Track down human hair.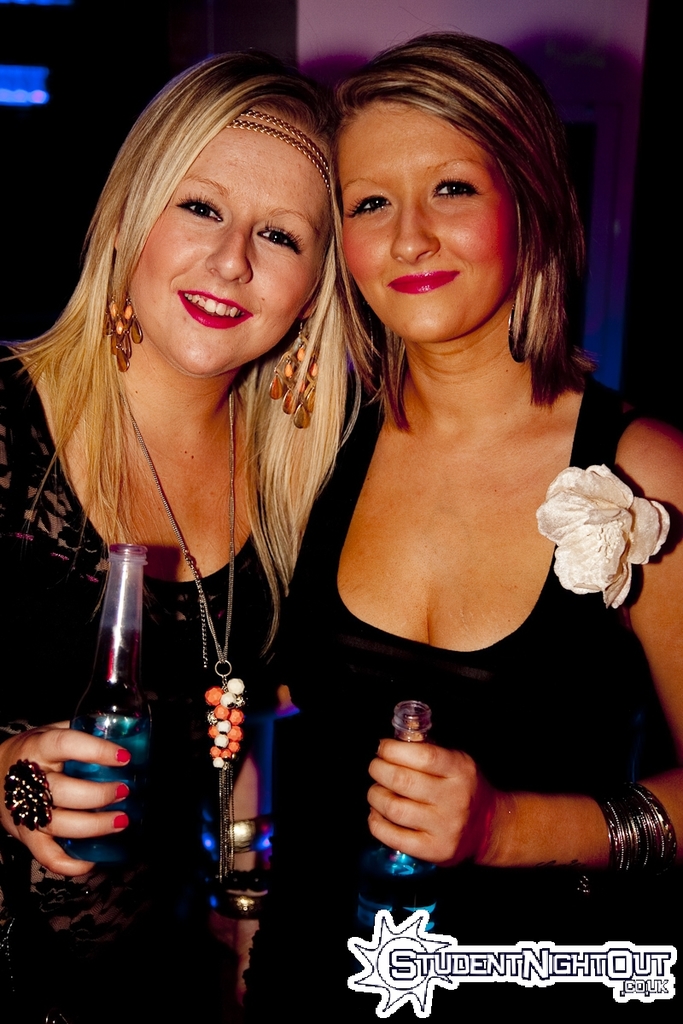
Tracked to left=338, top=29, right=598, bottom=388.
